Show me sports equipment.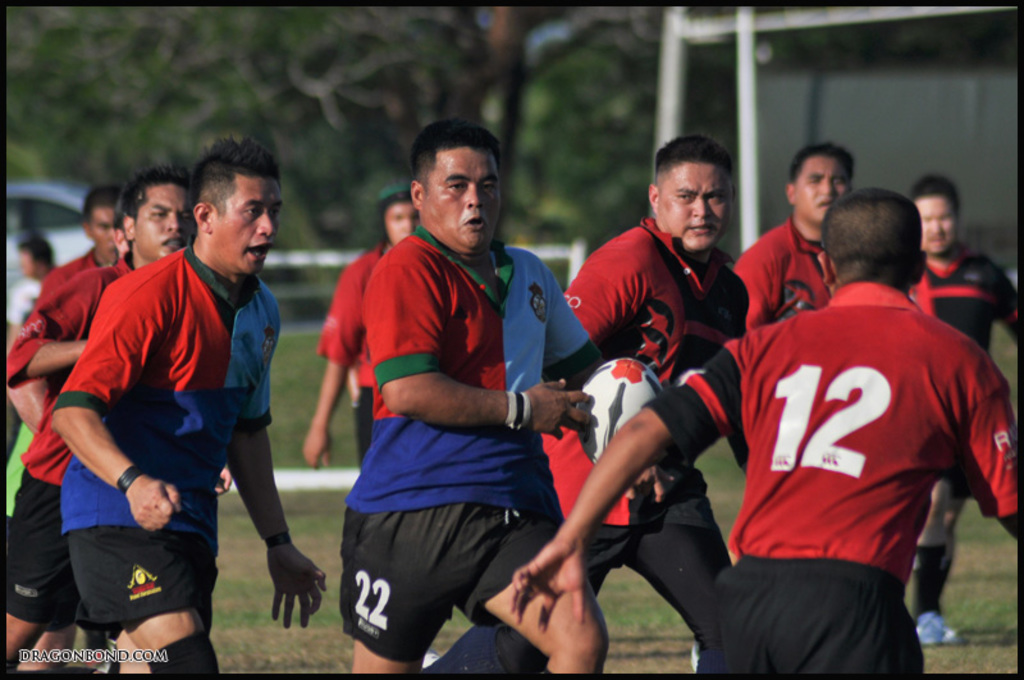
sports equipment is here: <bbox>736, 216, 841, 467</bbox>.
